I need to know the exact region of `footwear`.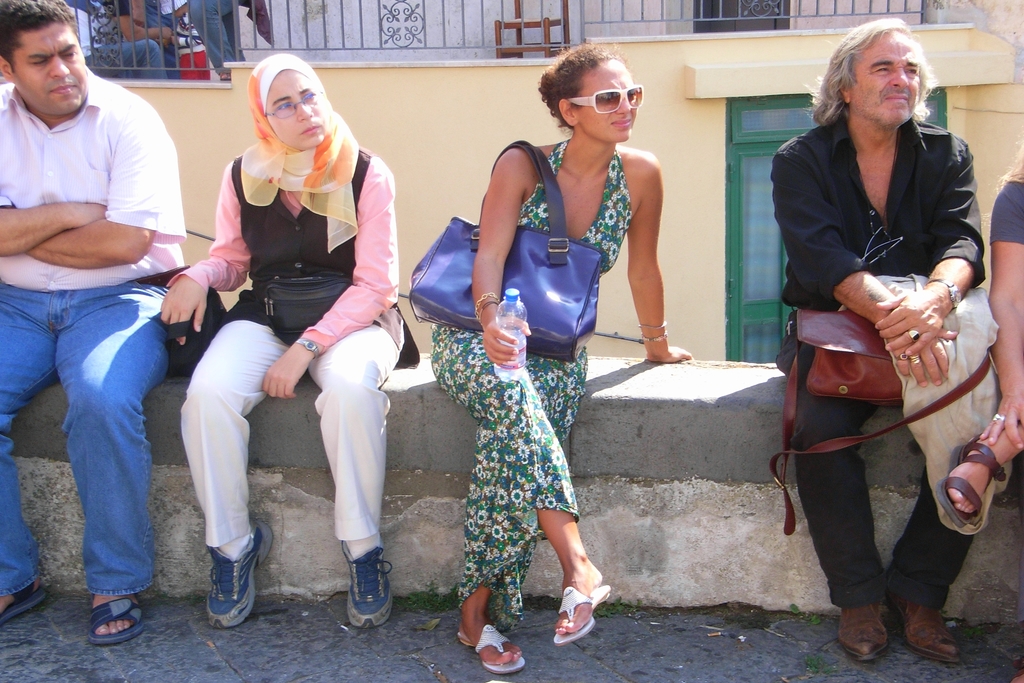
Region: {"left": 84, "top": 589, "right": 141, "bottom": 646}.
